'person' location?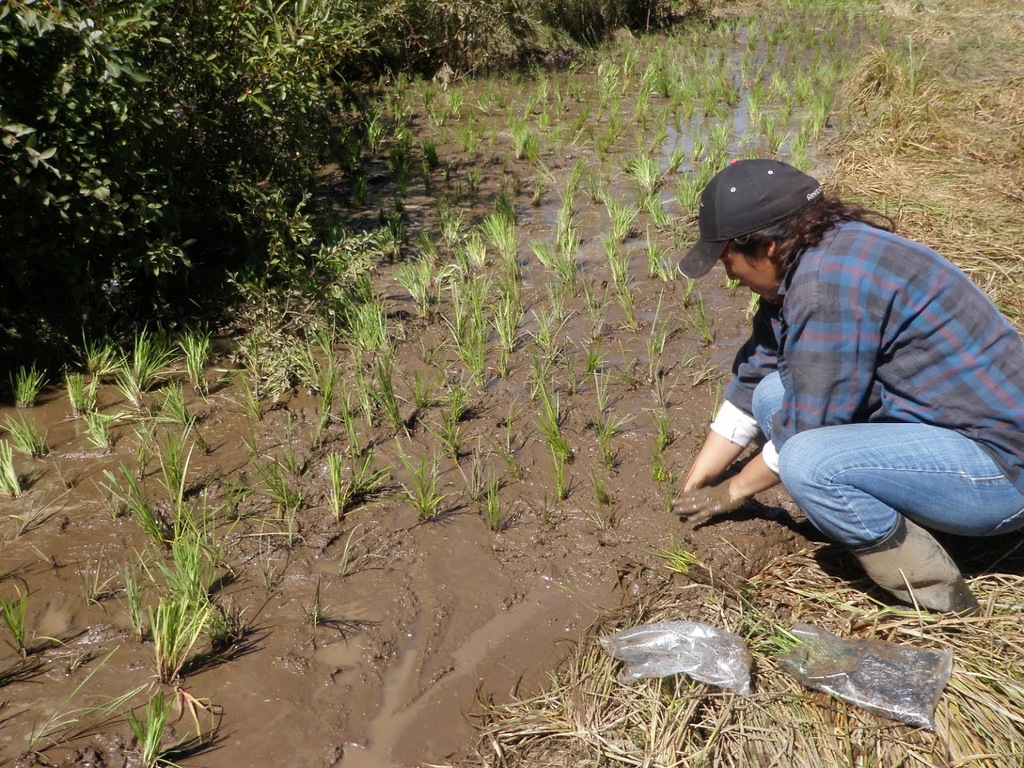
rect(675, 154, 1023, 637)
